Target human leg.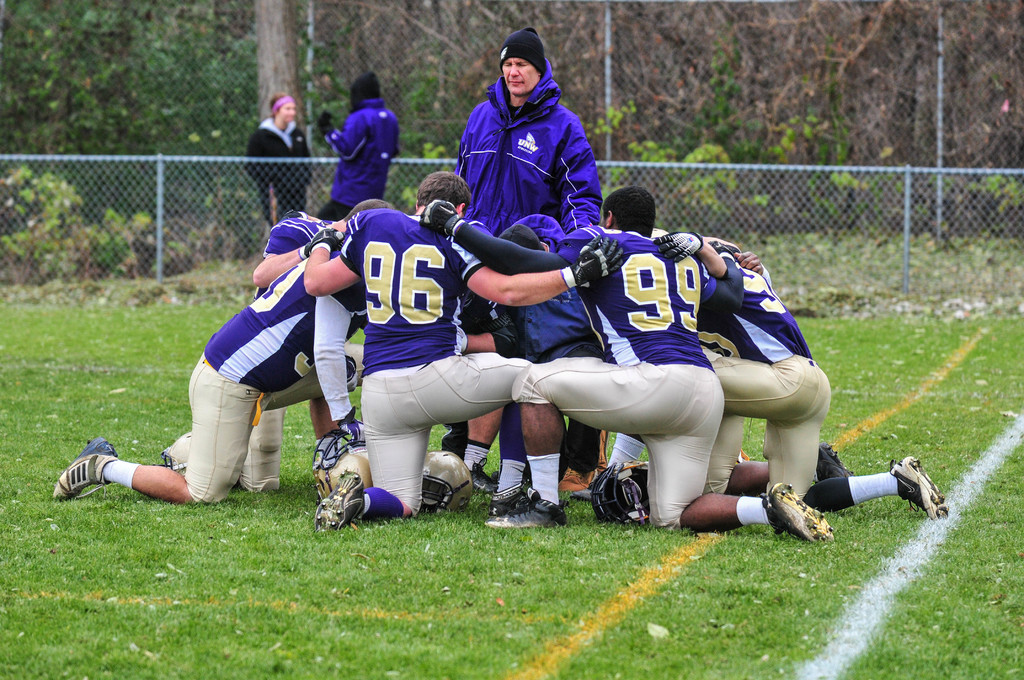
Target region: x1=646, y1=364, x2=836, y2=540.
